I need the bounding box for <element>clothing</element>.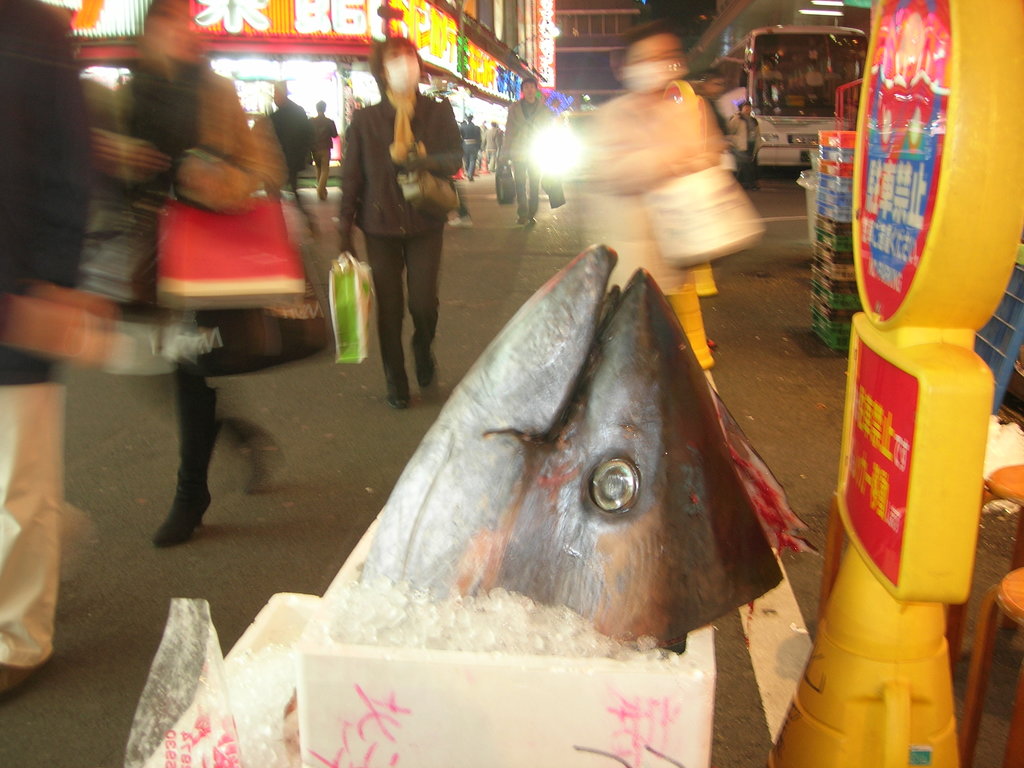
Here it is: 257,100,312,203.
